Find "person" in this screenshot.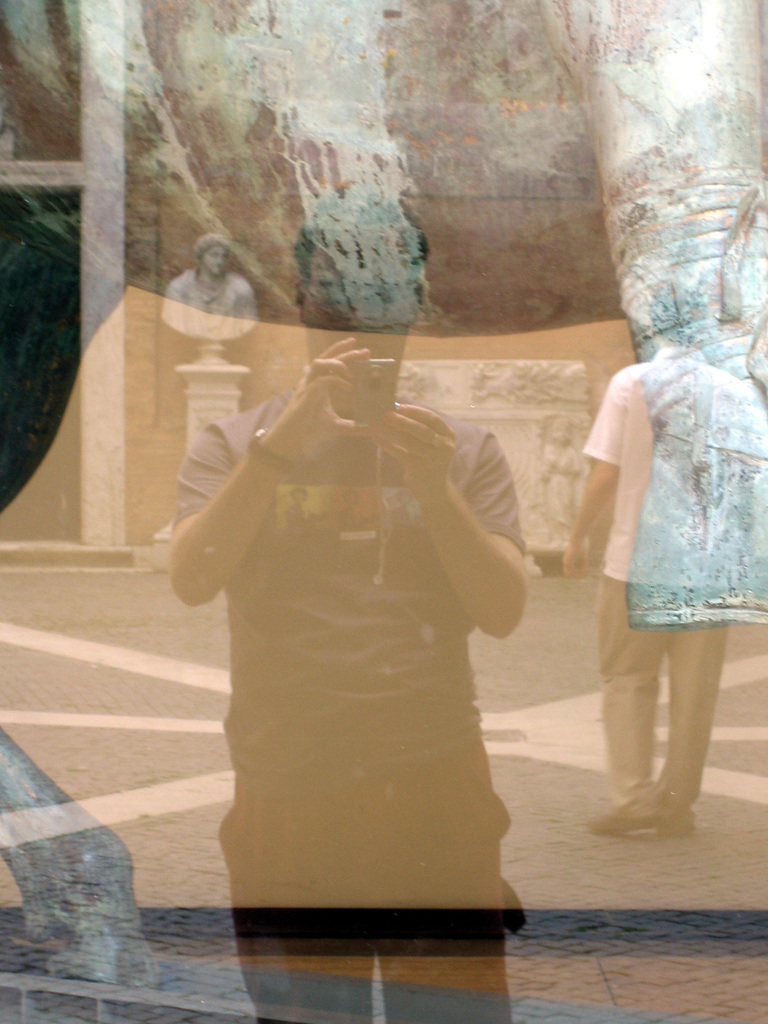
The bounding box for "person" is 563/247/760/856.
